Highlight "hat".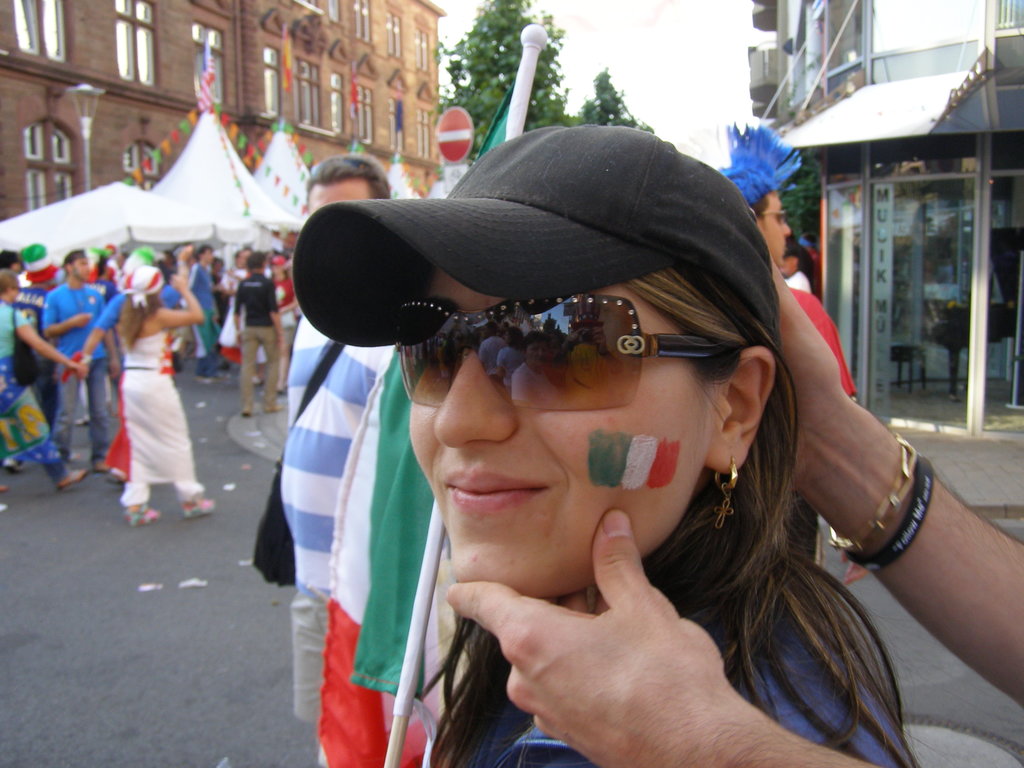
Highlighted region: left=296, top=122, right=778, bottom=345.
